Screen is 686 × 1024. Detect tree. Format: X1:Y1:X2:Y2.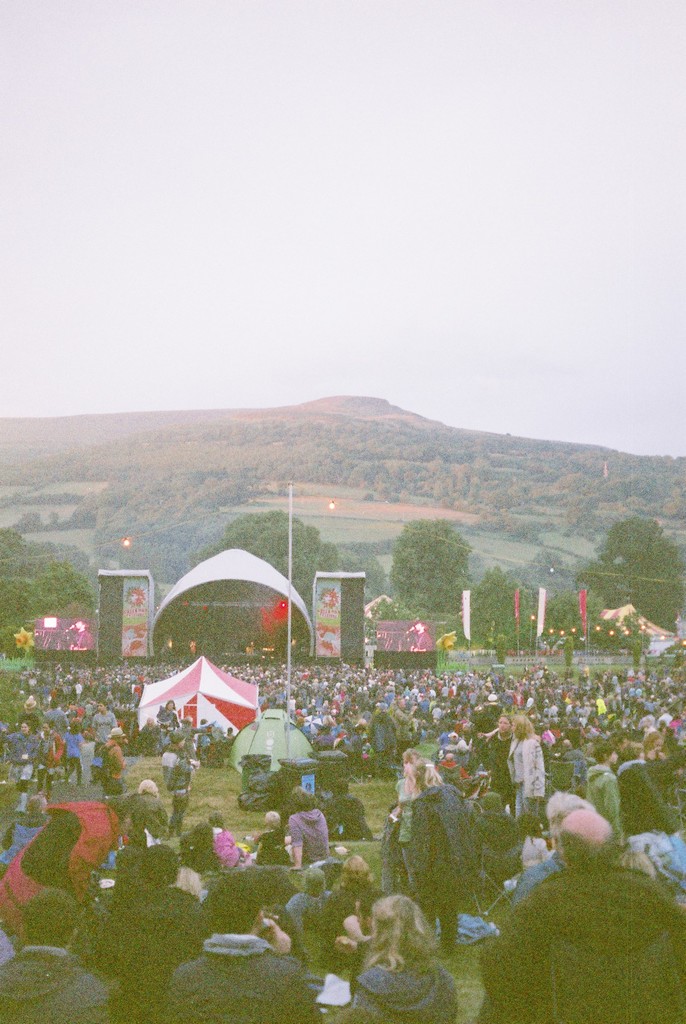
290:531:346:587.
